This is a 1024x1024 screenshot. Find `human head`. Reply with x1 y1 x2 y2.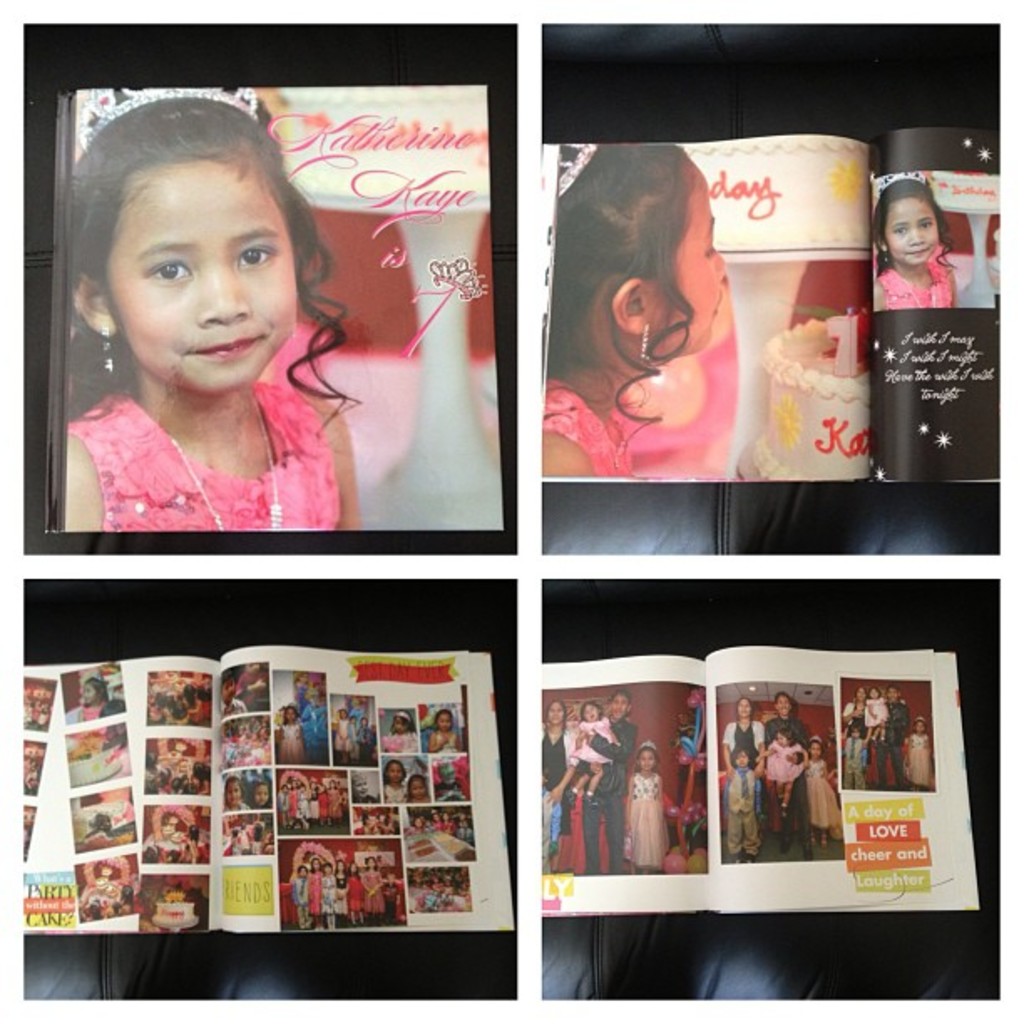
82 676 105 701.
